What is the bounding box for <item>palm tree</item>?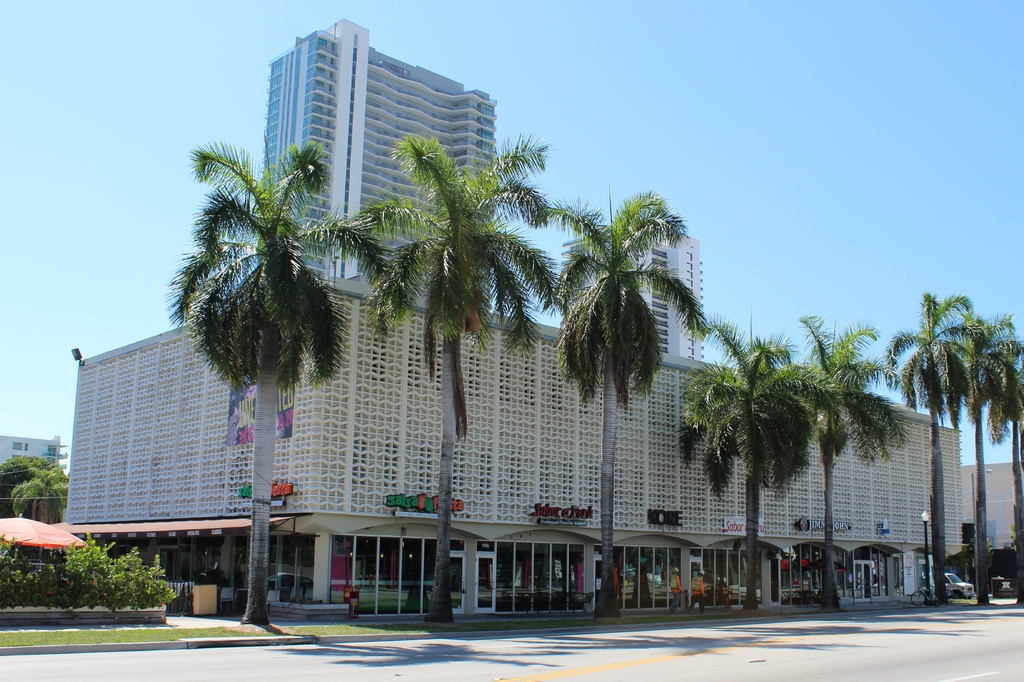
[787, 298, 913, 613].
